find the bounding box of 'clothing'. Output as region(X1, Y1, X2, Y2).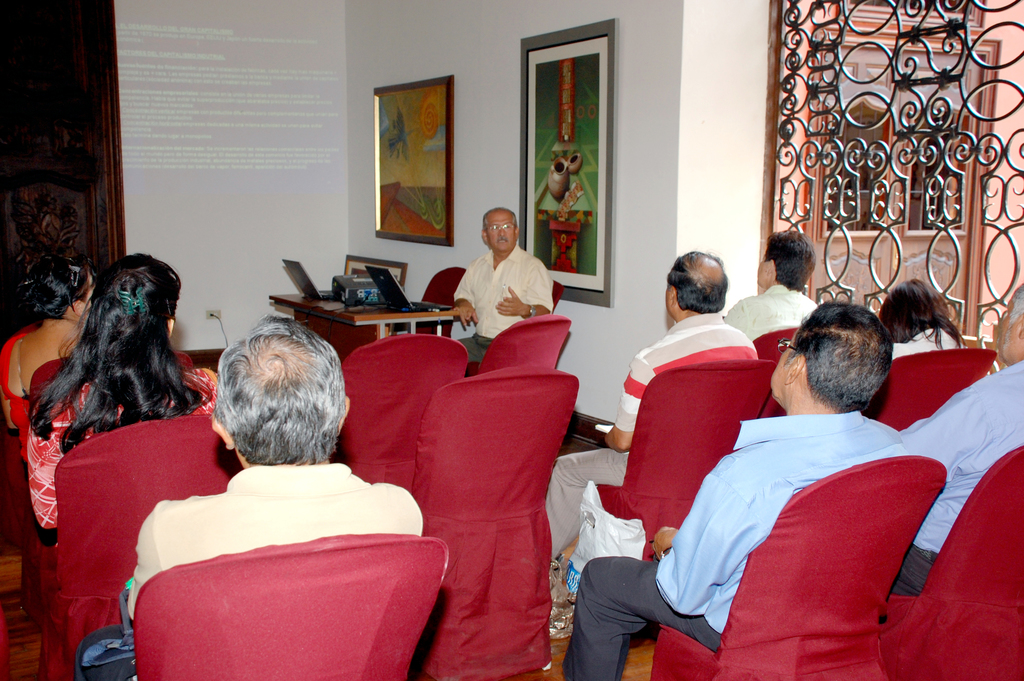
region(727, 277, 812, 343).
